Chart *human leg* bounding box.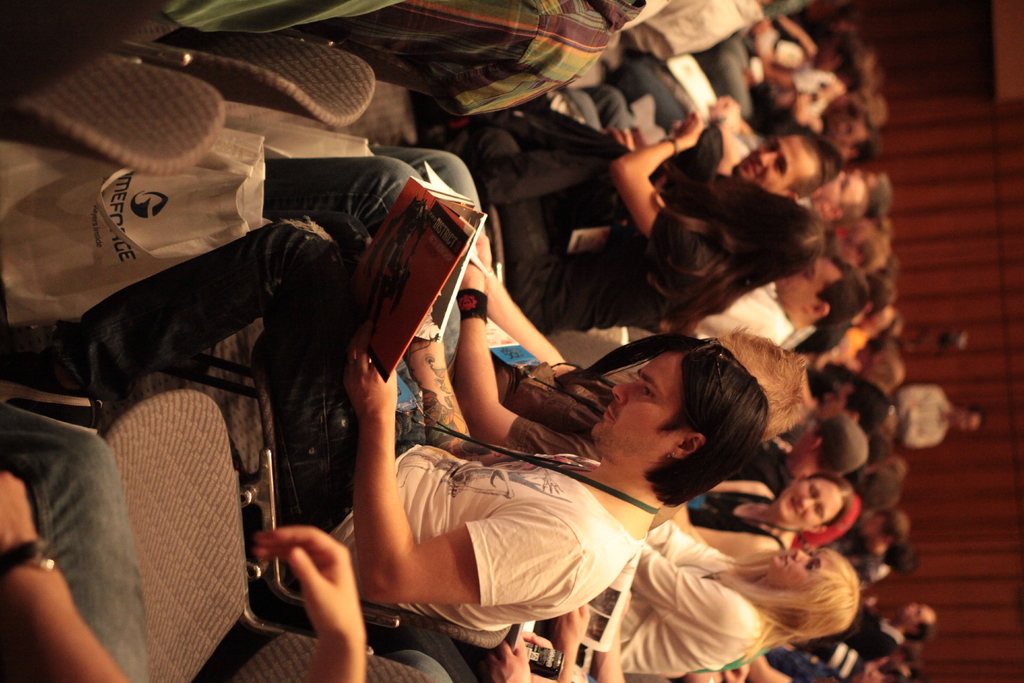
Charted: box(1, 400, 152, 674).
